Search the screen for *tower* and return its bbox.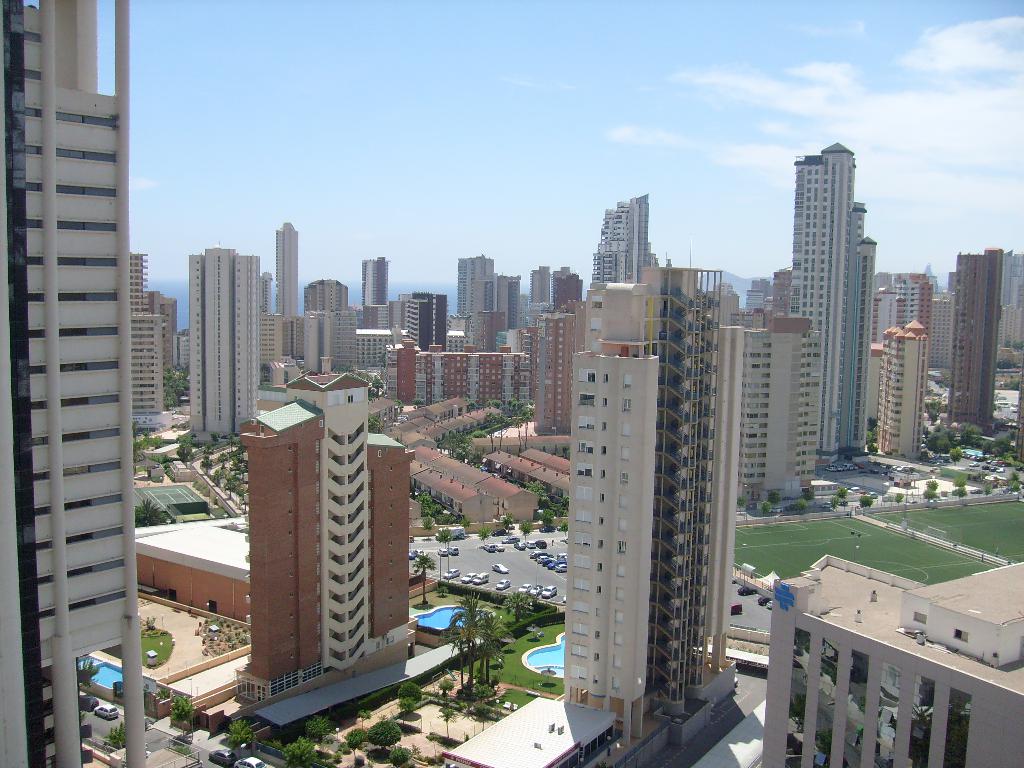
Found: 522,264,551,302.
